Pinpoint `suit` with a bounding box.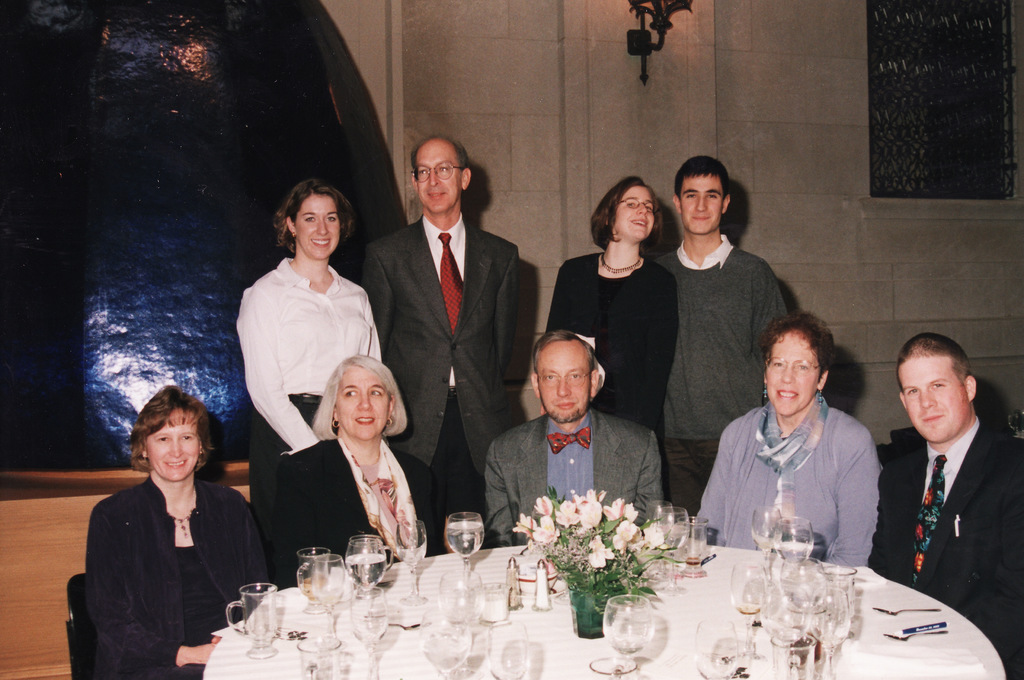
locate(372, 125, 528, 542).
